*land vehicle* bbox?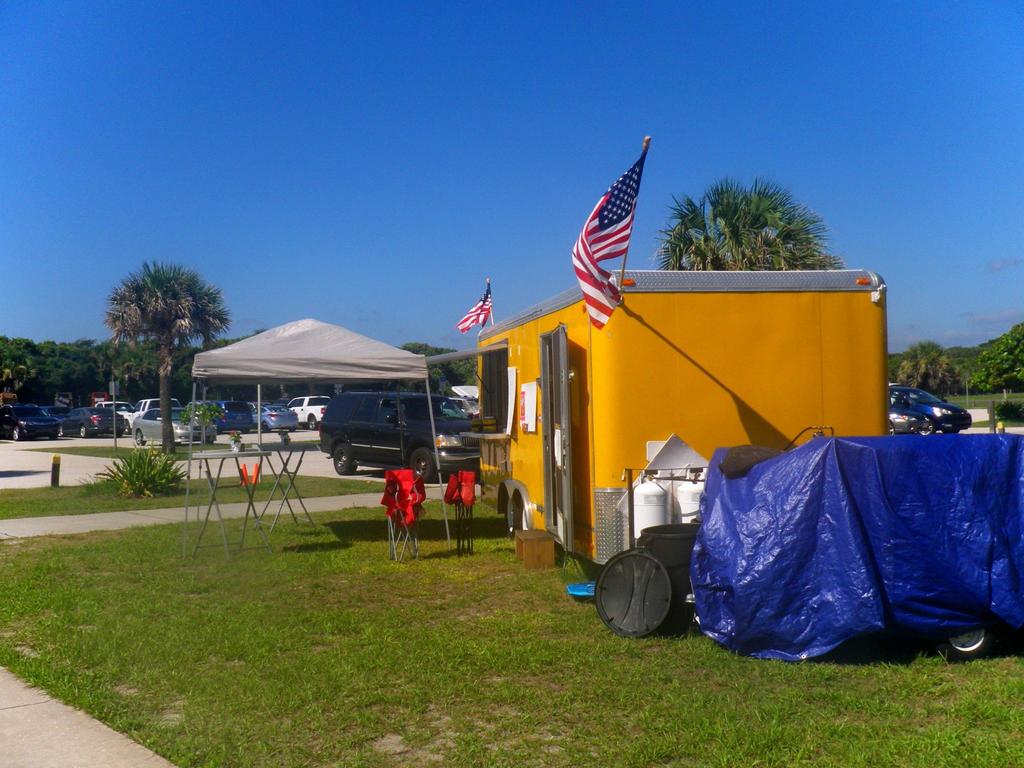
[890,387,971,438]
